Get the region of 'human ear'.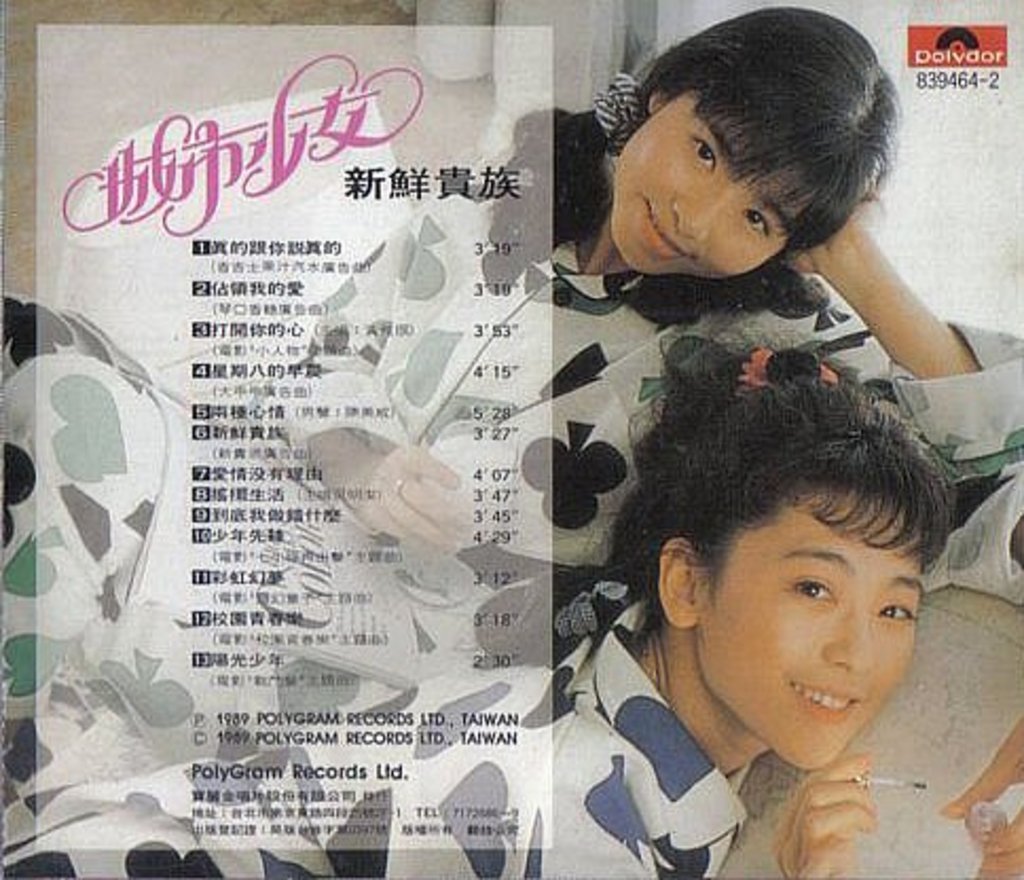
[left=645, top=87, right=675, bottom=118].
